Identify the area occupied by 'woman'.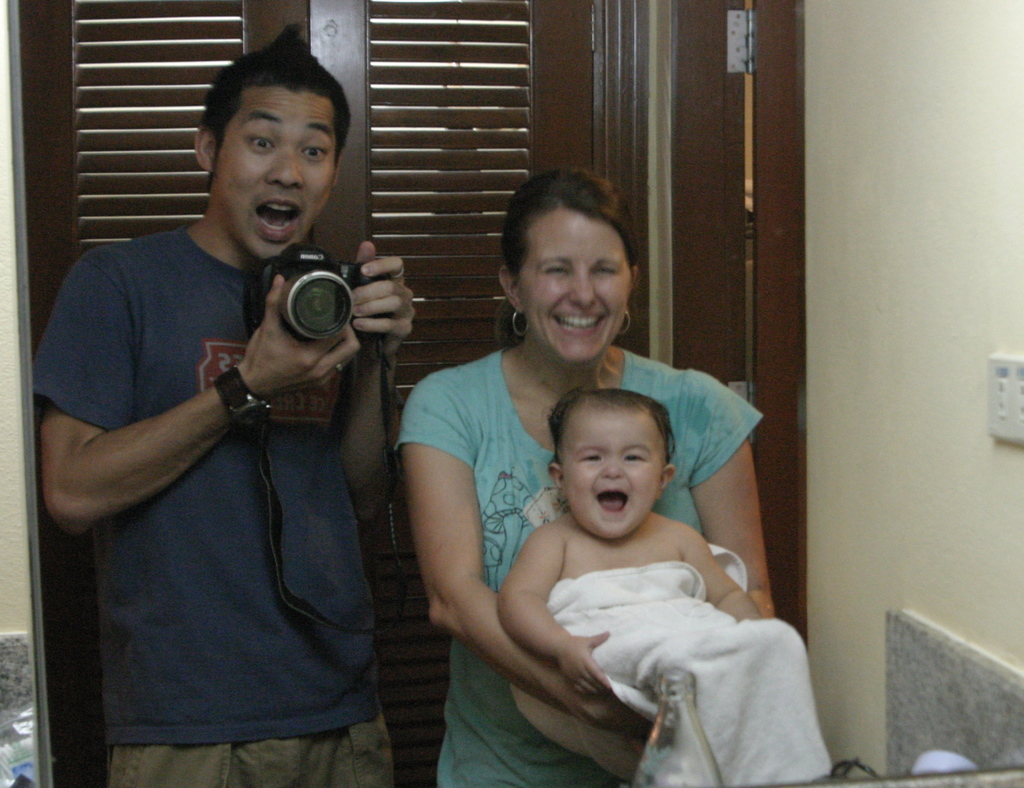
Area: (407,265,767,769).
